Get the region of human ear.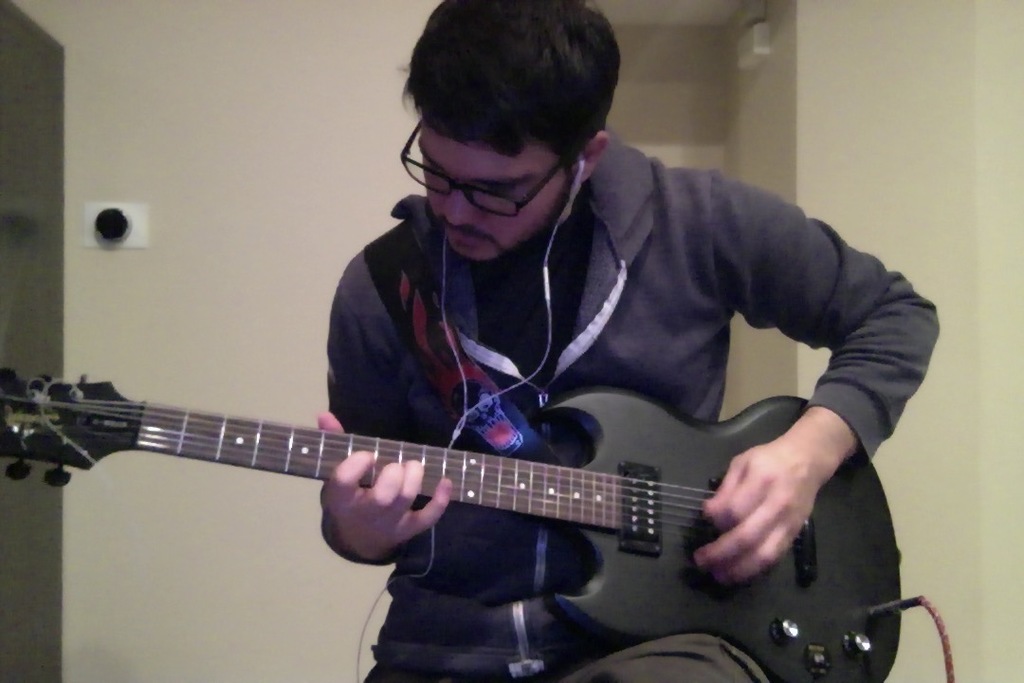
select_region(584, 130, 612, 181).
